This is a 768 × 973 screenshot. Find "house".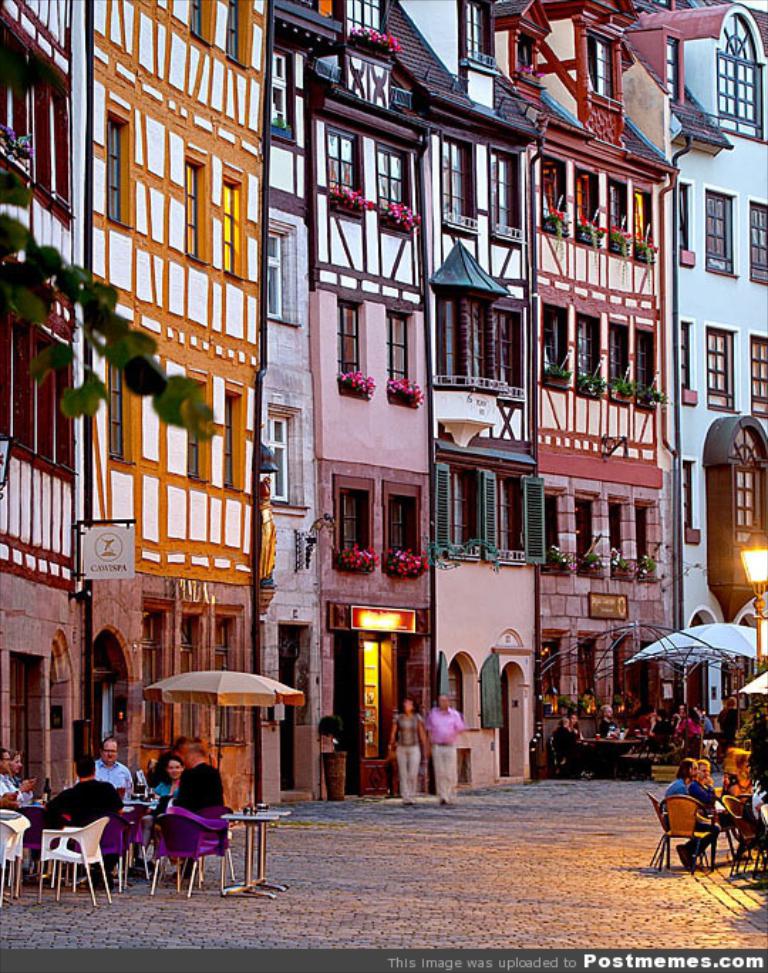
Bounding box: <bbox>420, 30, 542, 767</bbox>.
